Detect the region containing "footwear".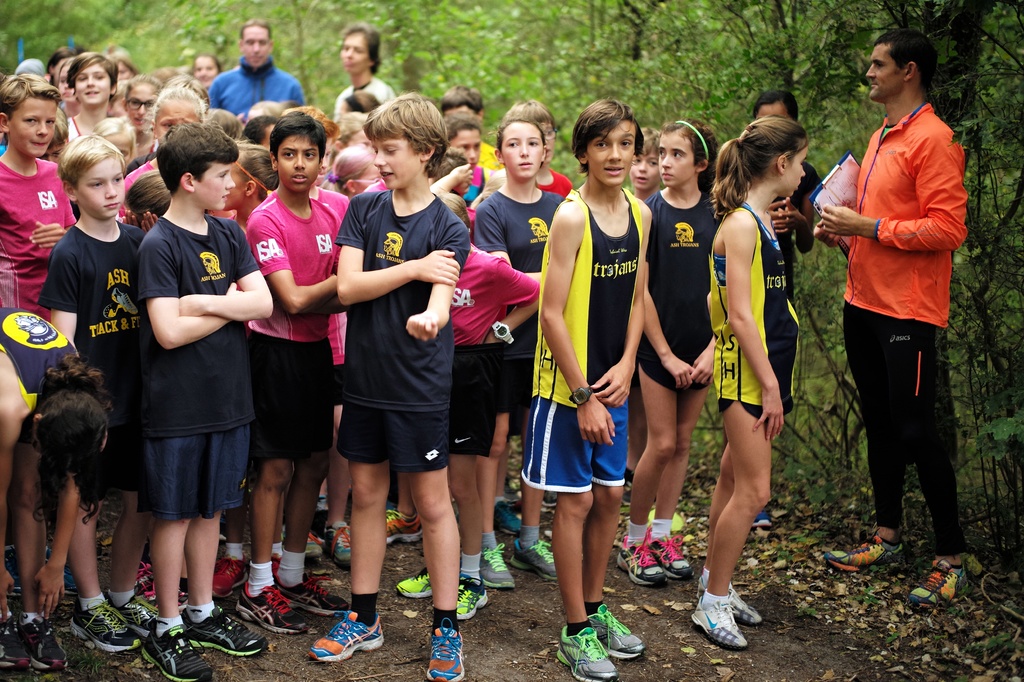
box(209, 553, 246, 598).
